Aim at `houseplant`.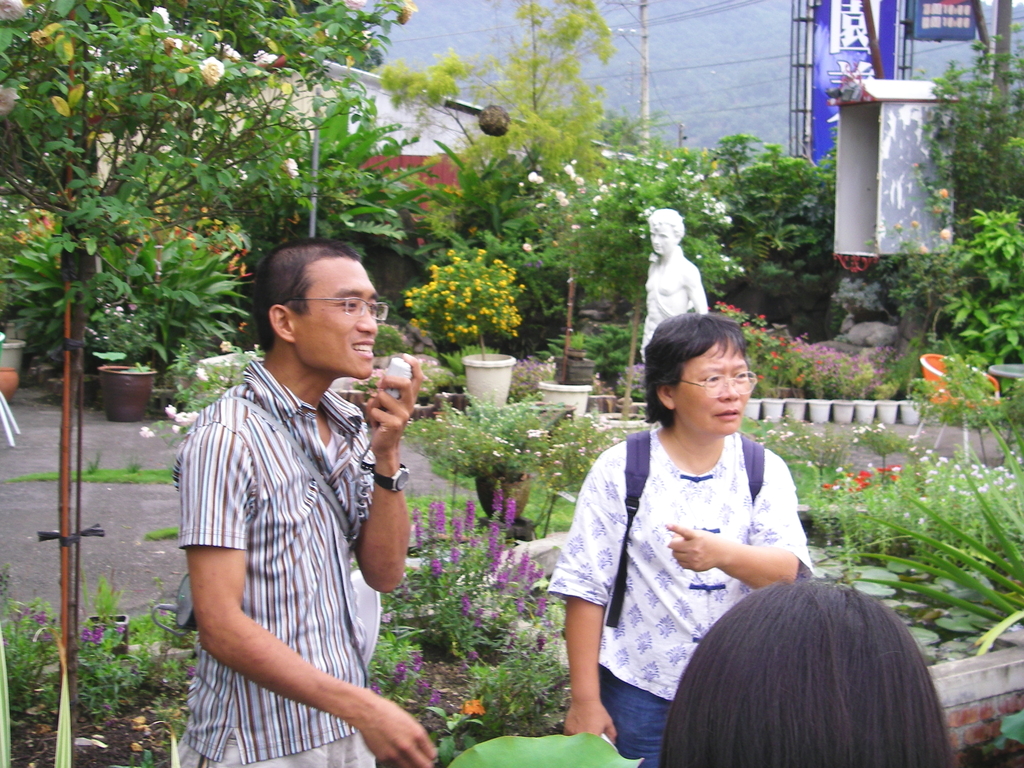
Aimed at 538, 378, 591, 418.
